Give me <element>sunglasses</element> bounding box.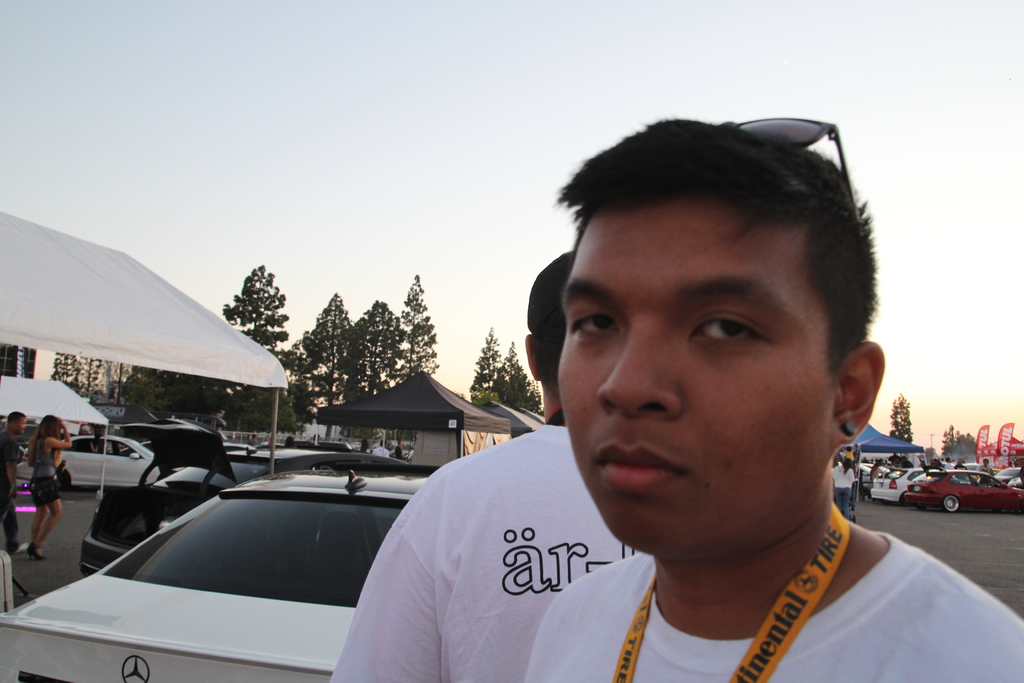
box=[717, 120, 854, 220].
